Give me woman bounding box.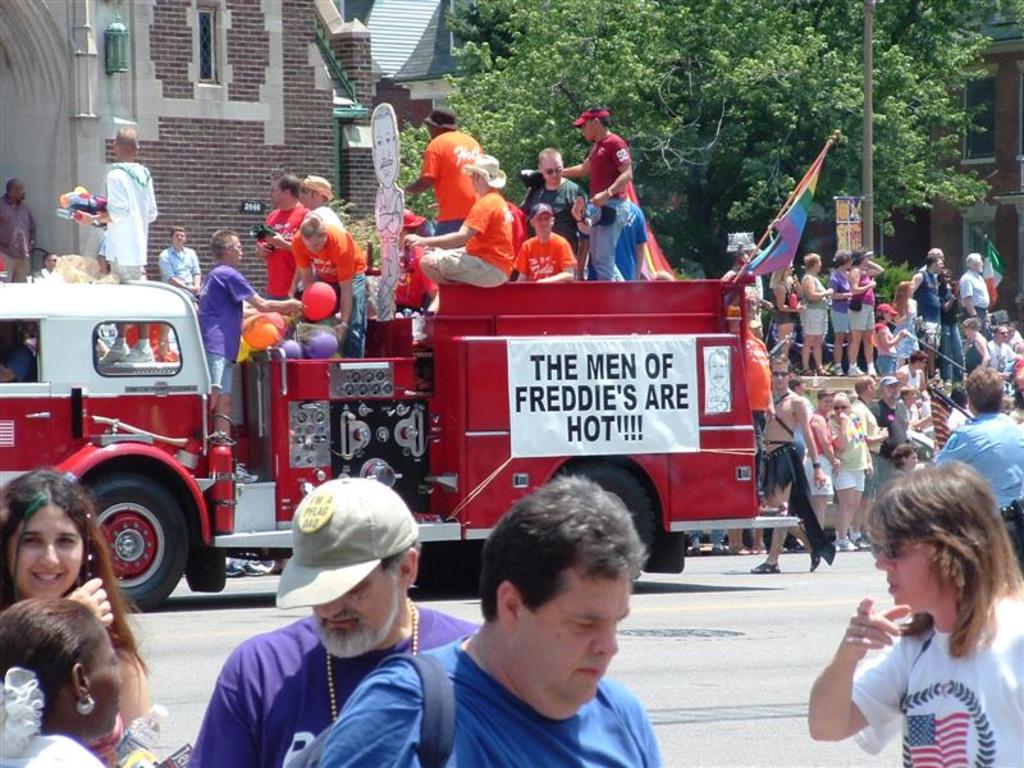
{"x1": 829, "y1": 393, "x2": 876, "y2": 556}.
